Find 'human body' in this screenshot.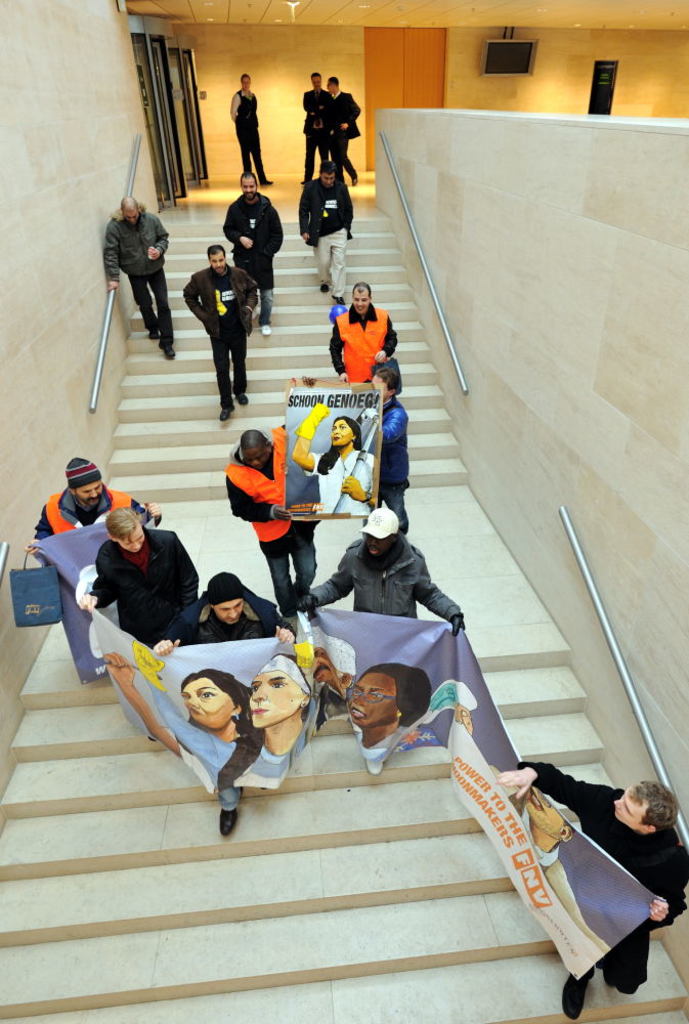
The bounding box for 'human body' is x1=182, y1=219, x2=263, y2=407.
